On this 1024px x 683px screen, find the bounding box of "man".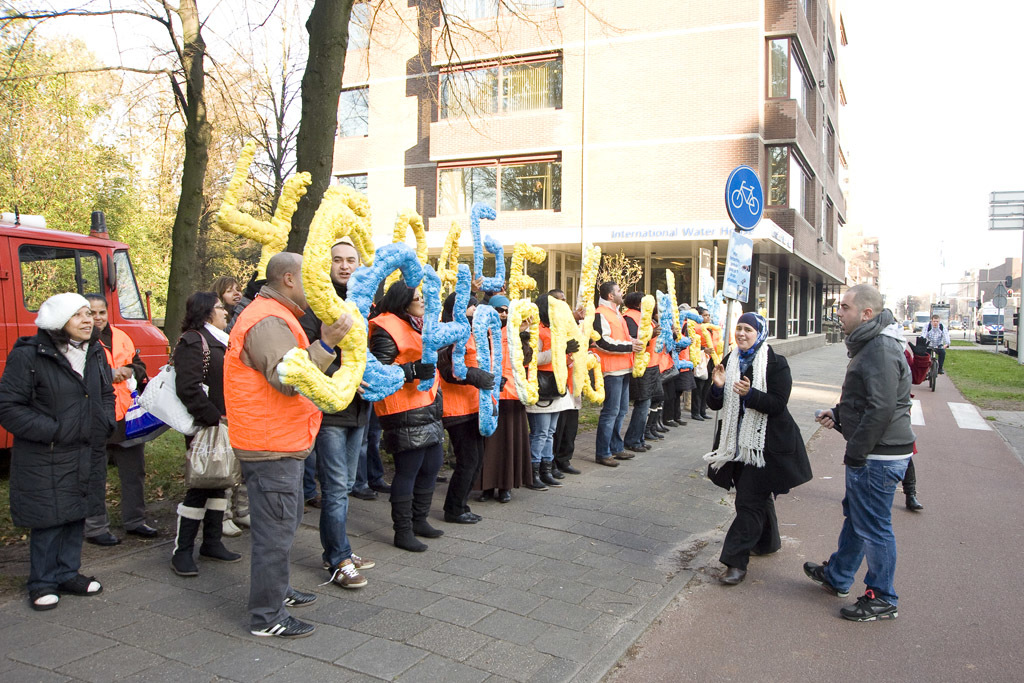
Bounding box: [920,314,947,371].
